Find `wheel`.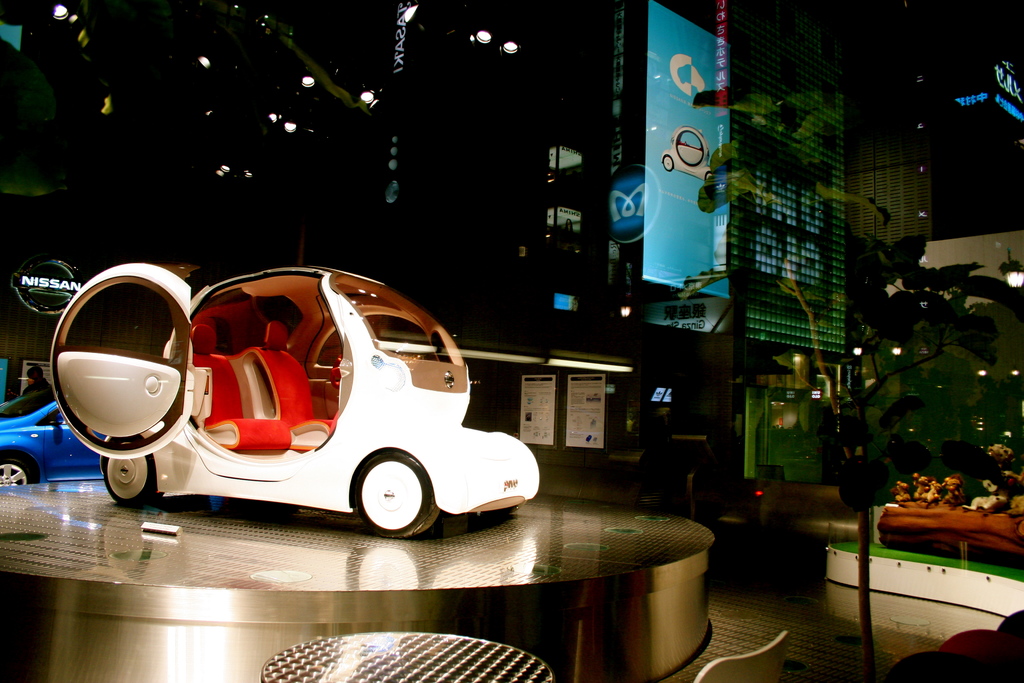
rect(664, 156, 671, 170).
